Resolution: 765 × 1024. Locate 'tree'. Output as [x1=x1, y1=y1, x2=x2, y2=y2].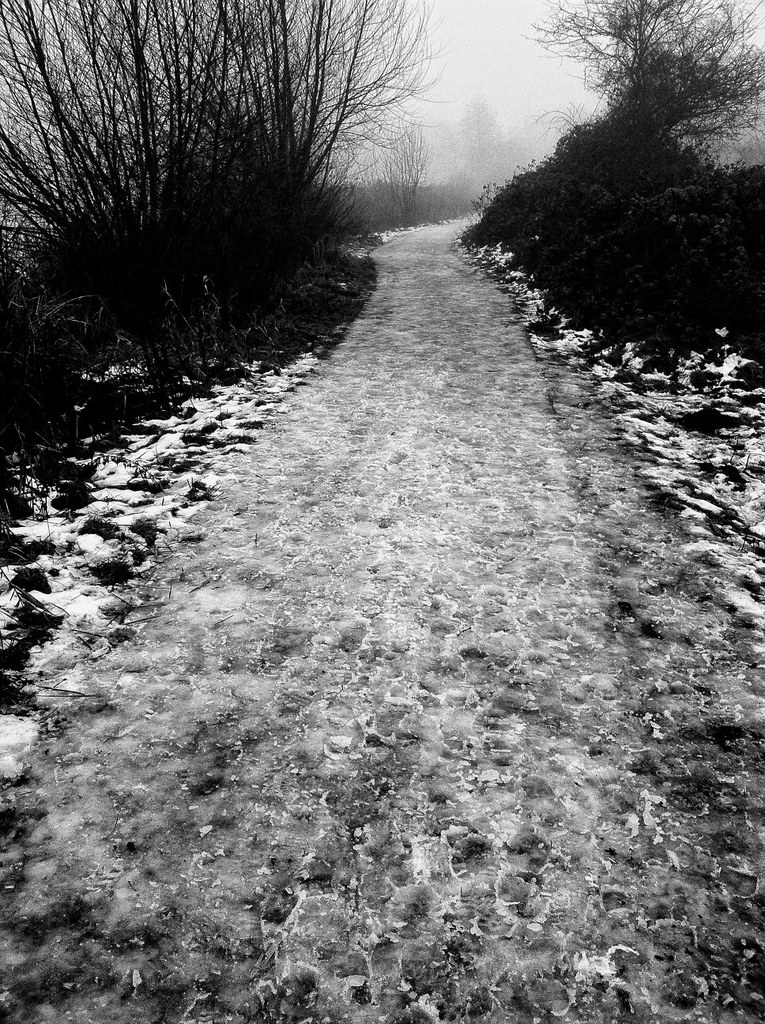
[x1=521, y1=0, x2=764, y2=168].
